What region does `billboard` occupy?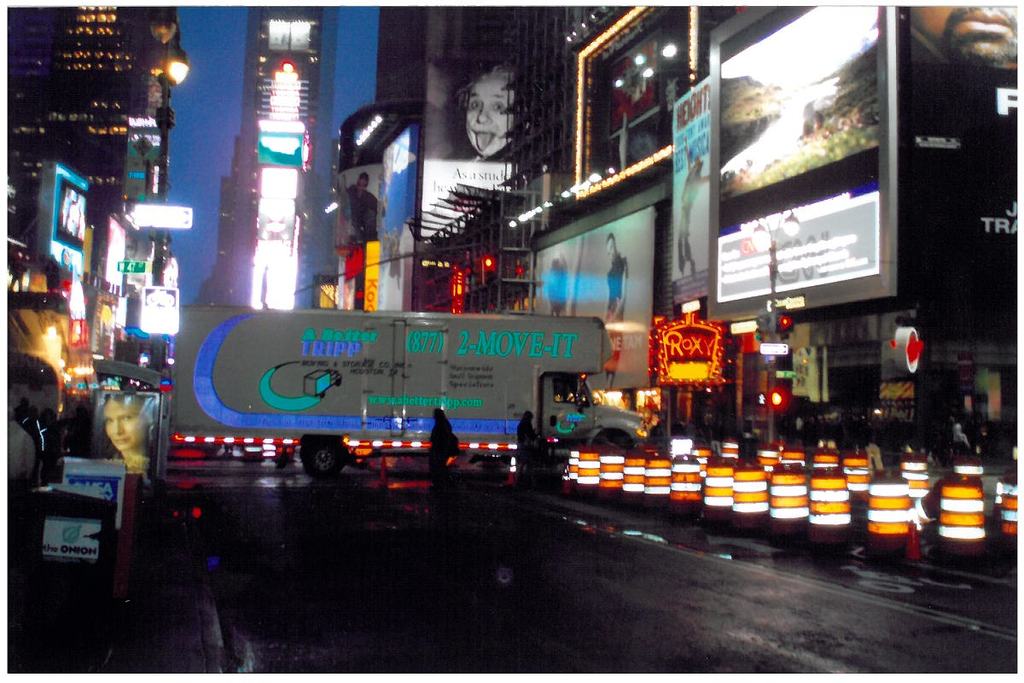
BBox(268, 15, 314, 49).
